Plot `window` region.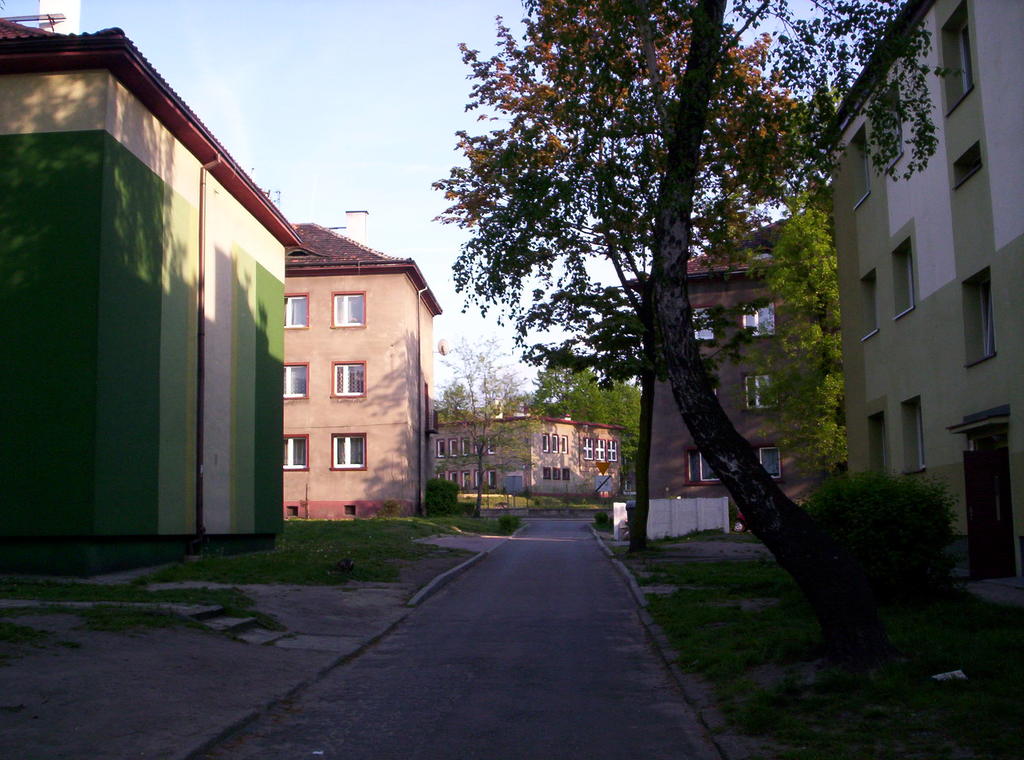
Plotted at BBox(848, 126, 874, 210).
